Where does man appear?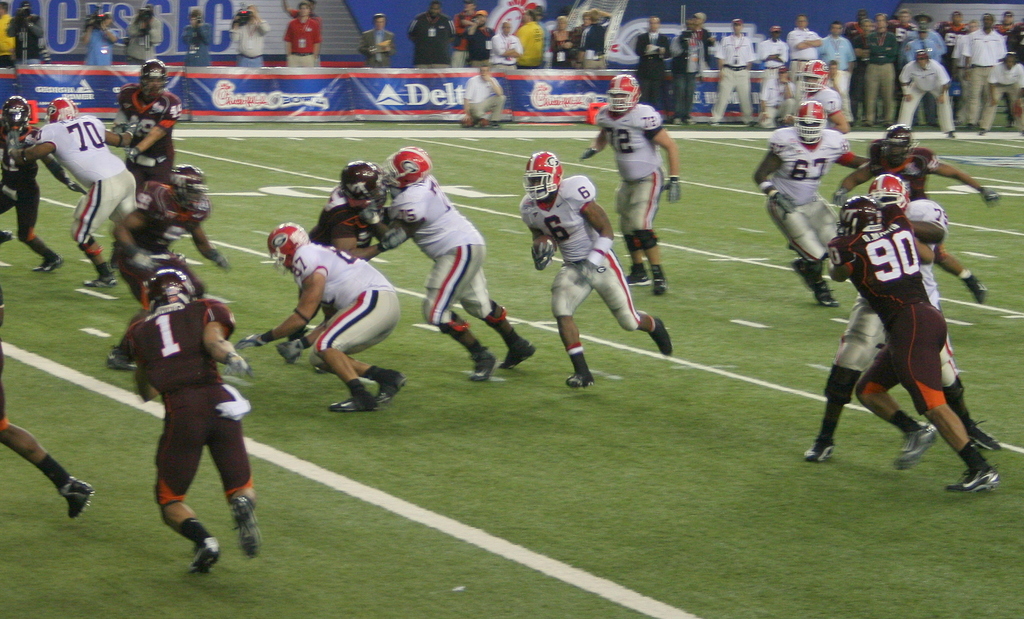
Appears at detection(513, 10, 547, 69).
